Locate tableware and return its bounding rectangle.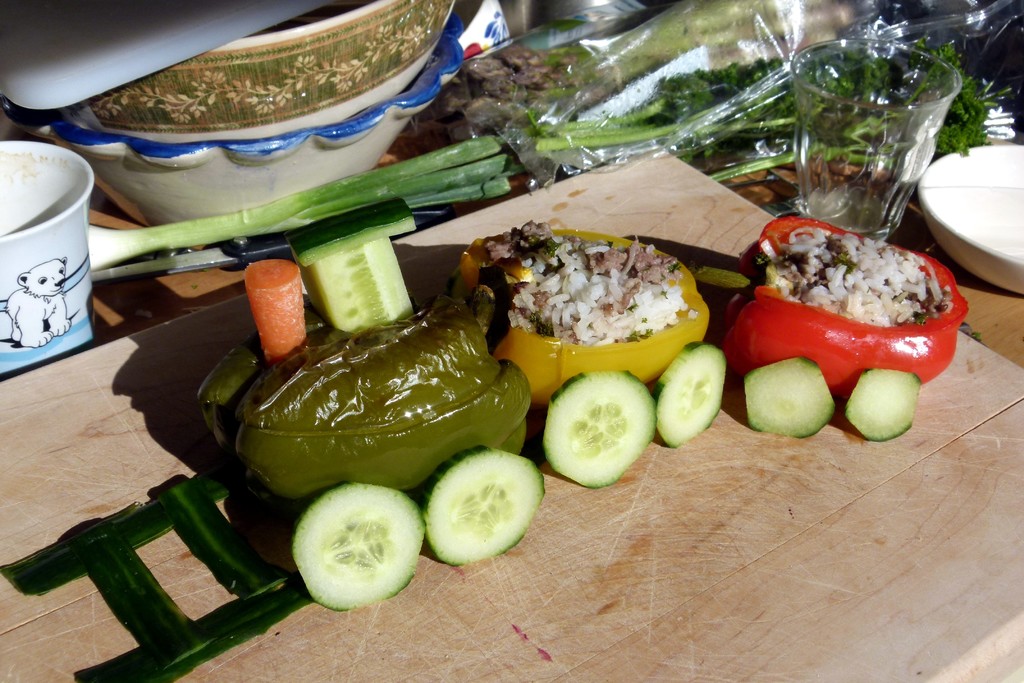
x1=0 y1=135 x2=101 y2=383.
